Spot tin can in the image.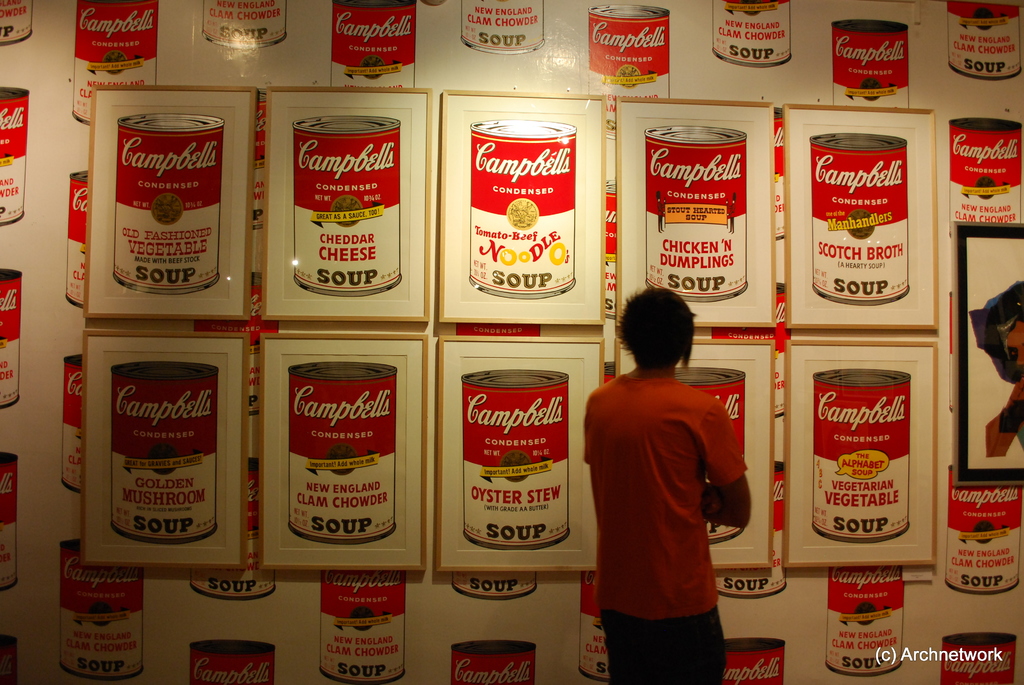
tin can found at select_region(0, 0, 36, 42).
